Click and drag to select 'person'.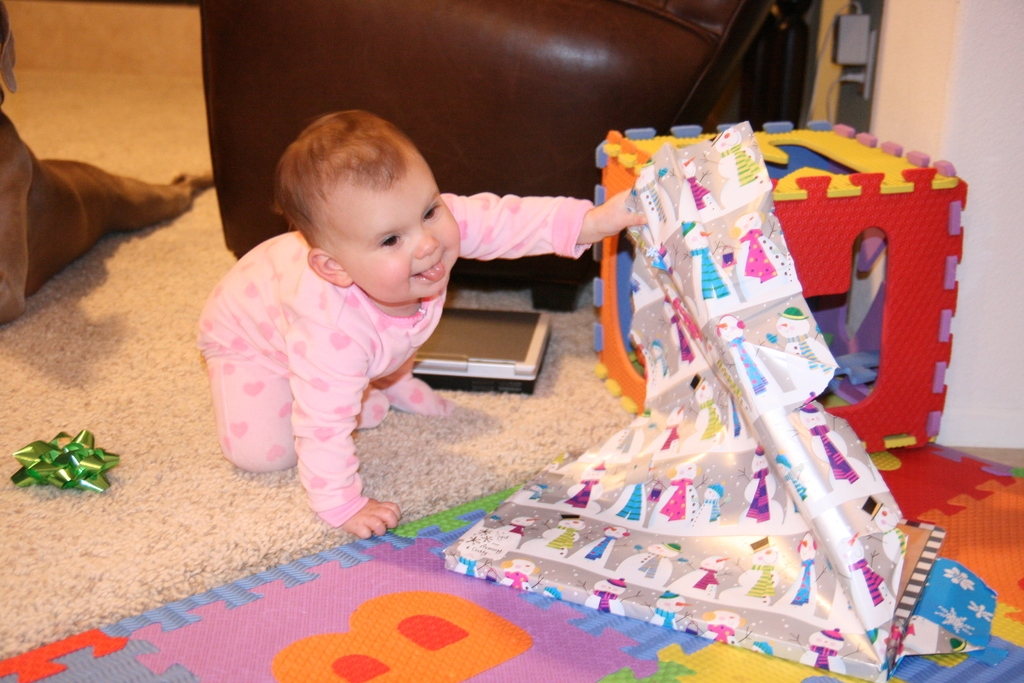
Selection: [196,110,652,544].
